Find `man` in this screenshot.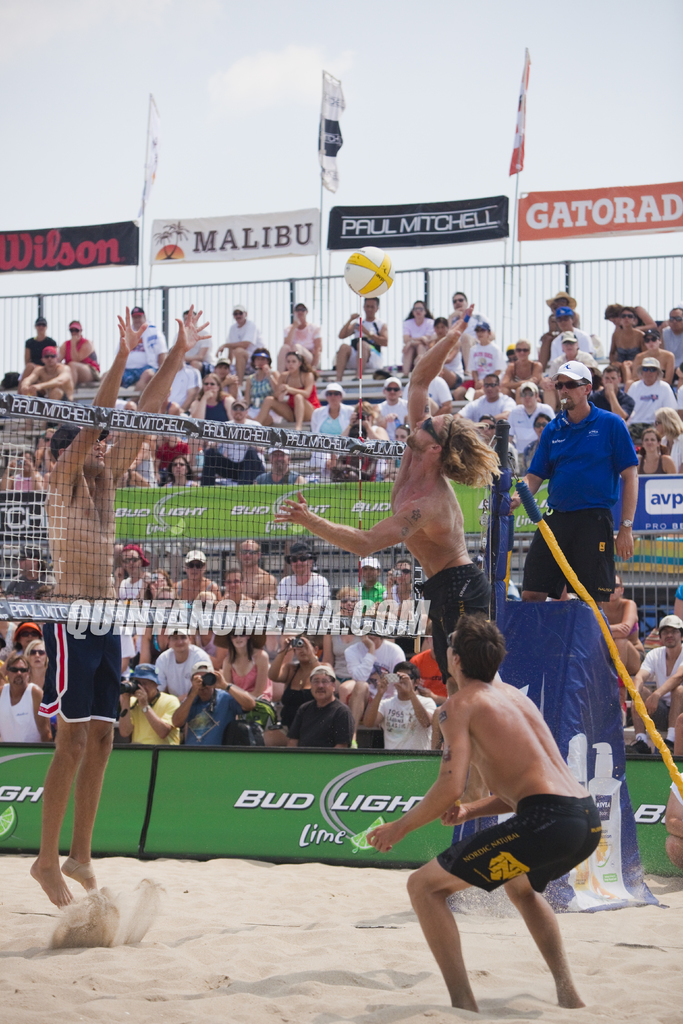
The bounding box for `man` is (20, 347, 77, 400).
